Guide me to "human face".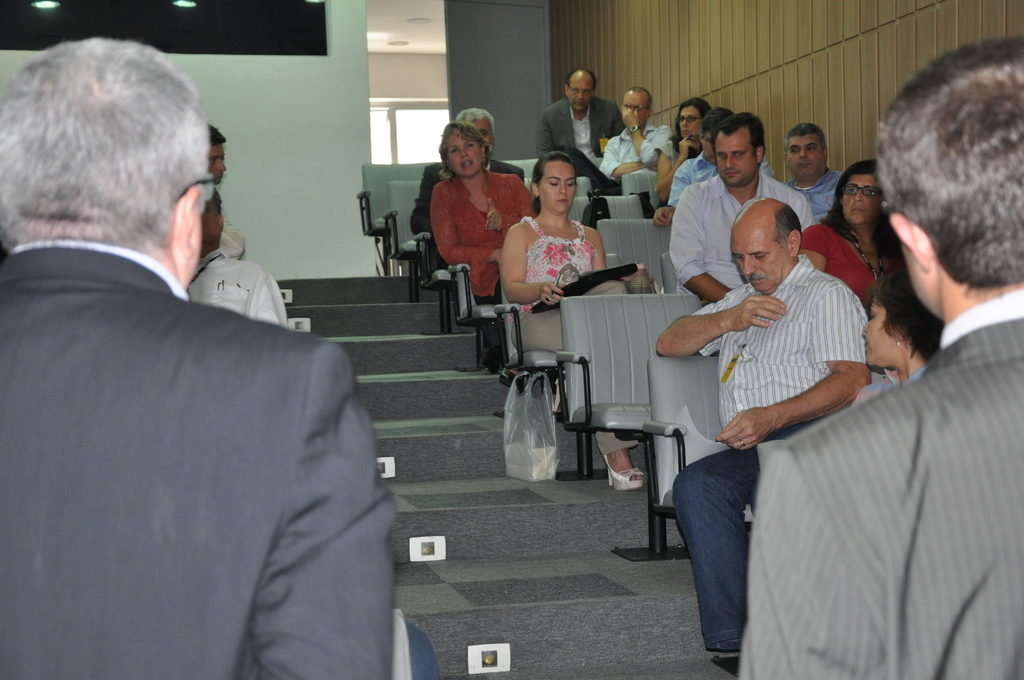
Guidance: [x1=715, y1=133, x2=755, y2=186].
